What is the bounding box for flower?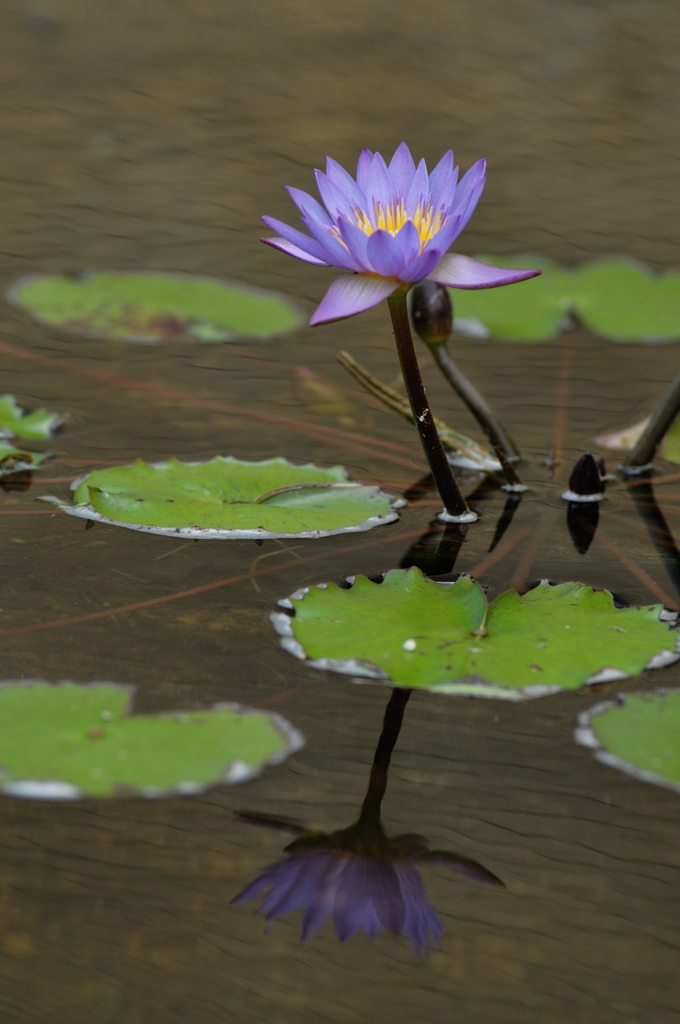
[left=259, top=143, right=541, bottom=325].
